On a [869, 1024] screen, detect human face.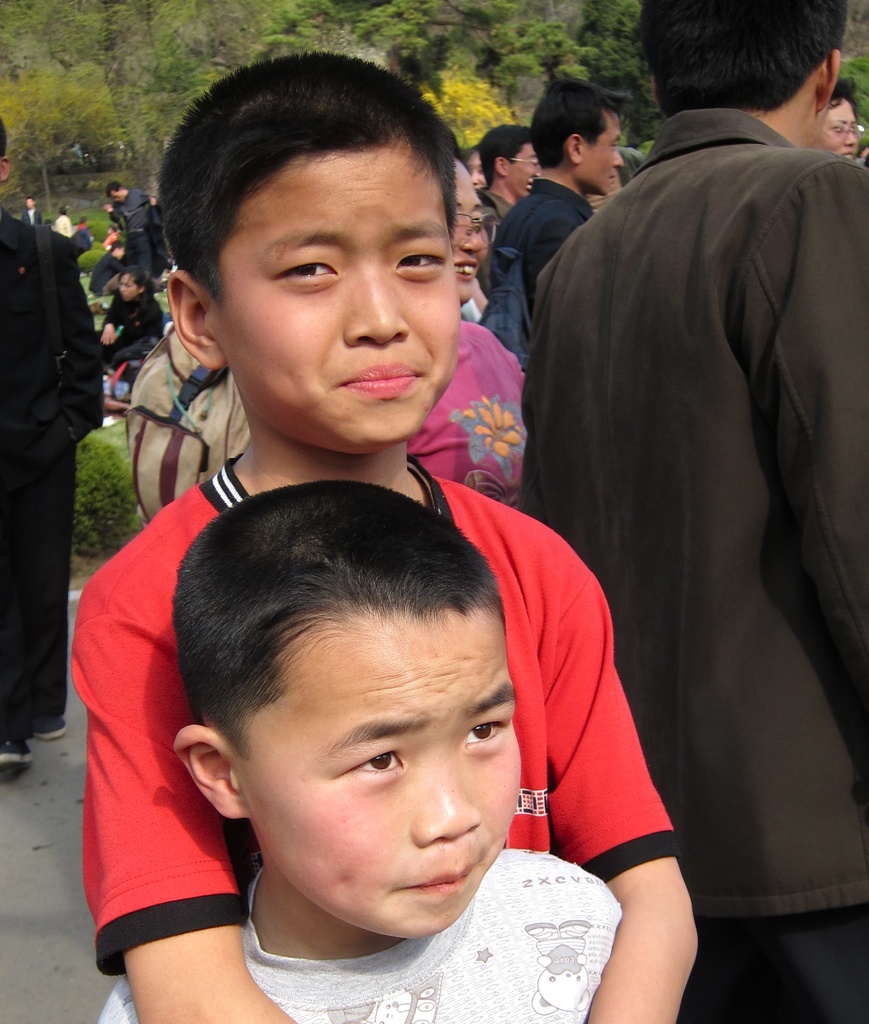
x1=502, y1=142, x2=541, y2=189.
